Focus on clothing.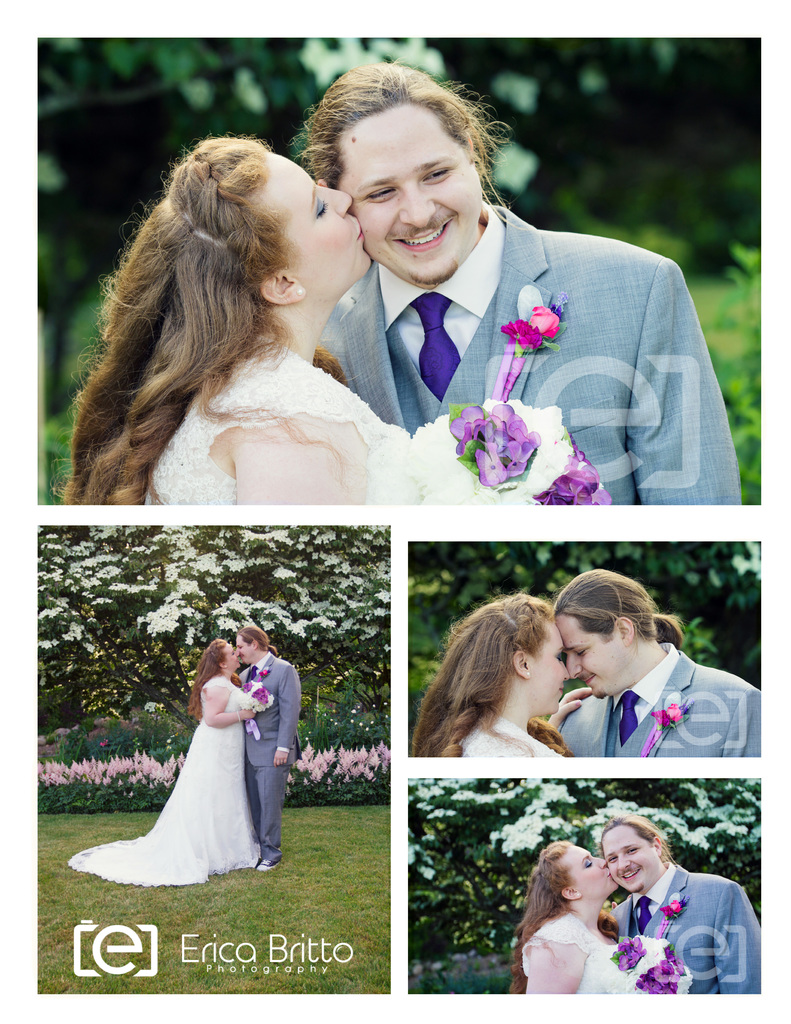
Focused at (x1=465, y1=703, x2=589, y2=769).
